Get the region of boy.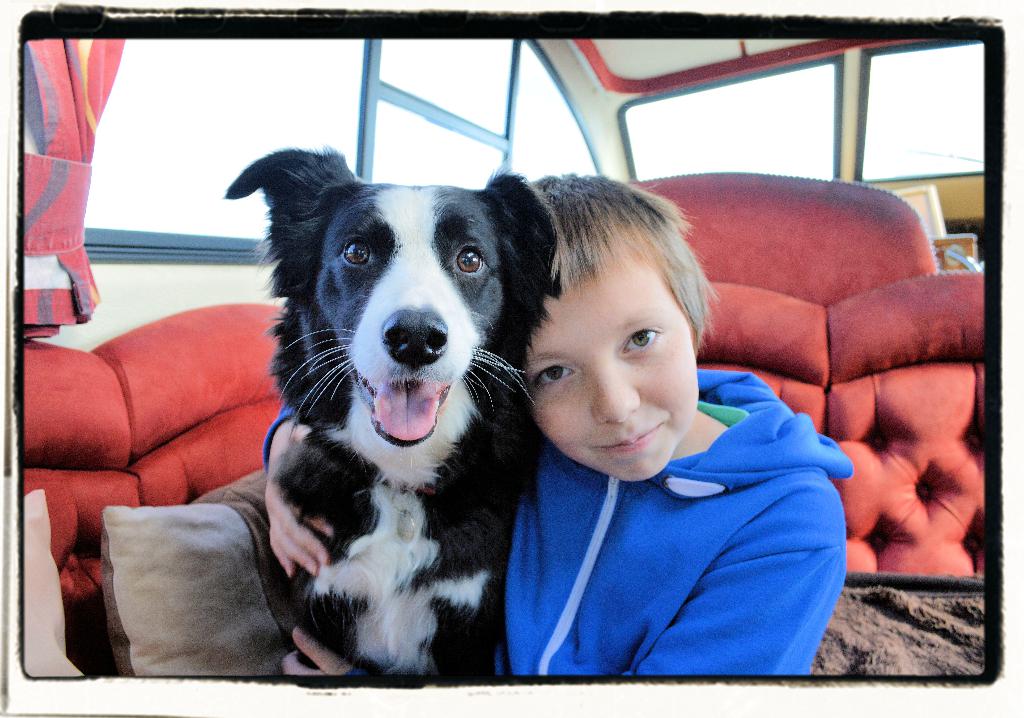
264,165,848,682.
